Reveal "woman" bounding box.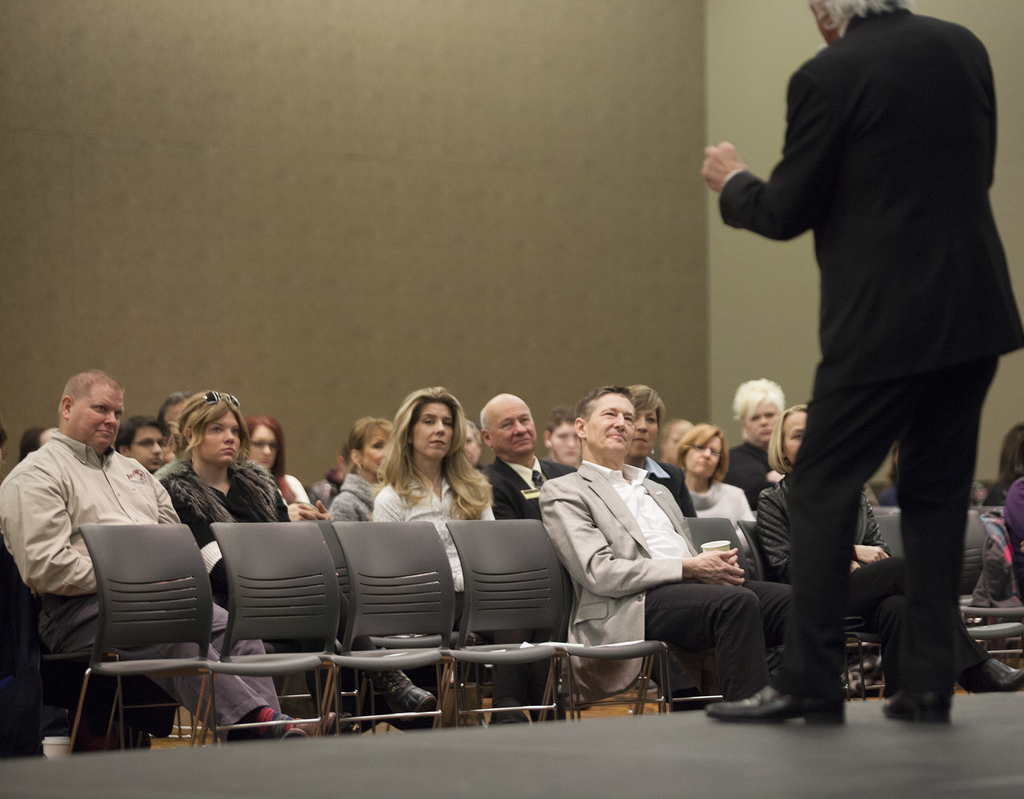
Revealed: {"x1": 679, "y1": 416, "x2": 759, "y2": 567}.
